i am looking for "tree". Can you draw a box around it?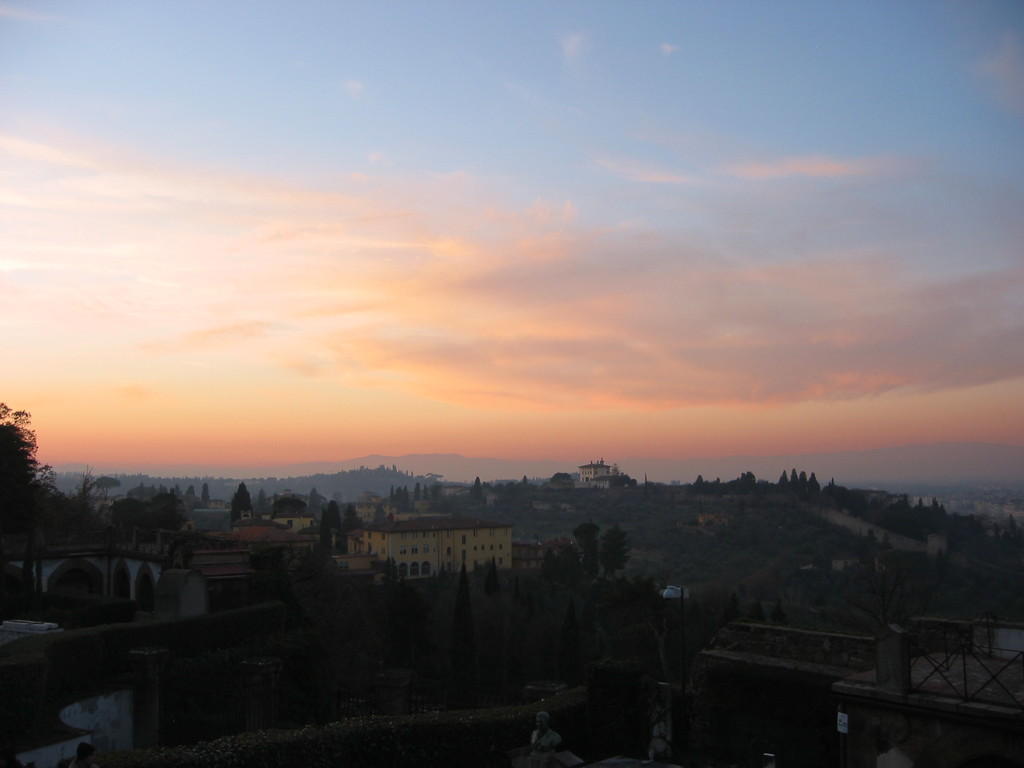
Sure, the bounding box is region(807, 476, 824, 500).
